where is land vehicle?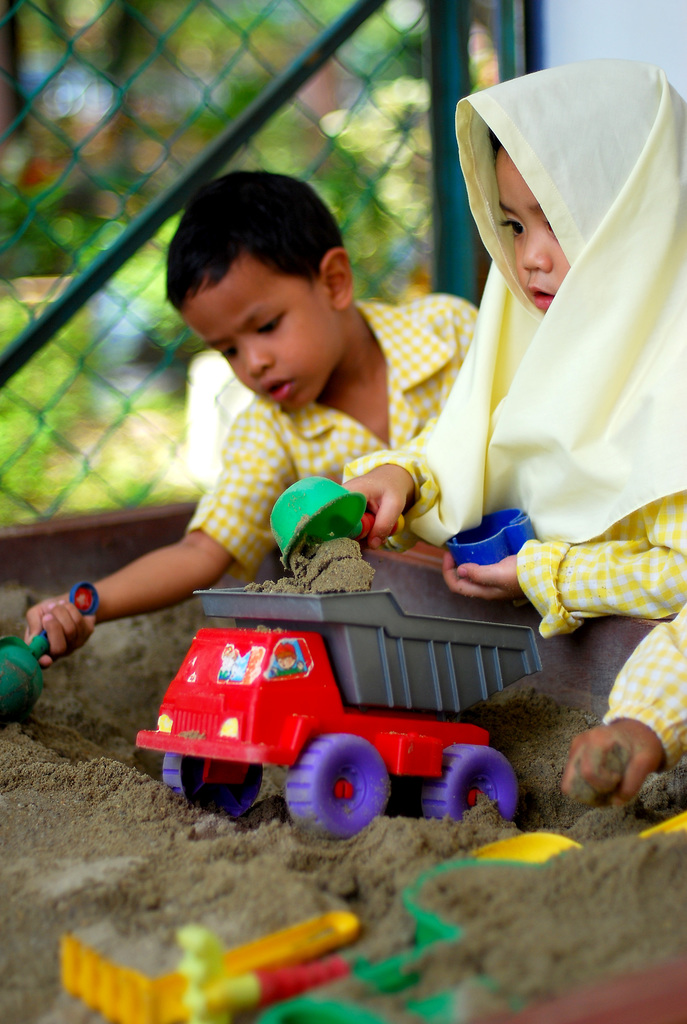
BBox(125, 570, 595, 835).
